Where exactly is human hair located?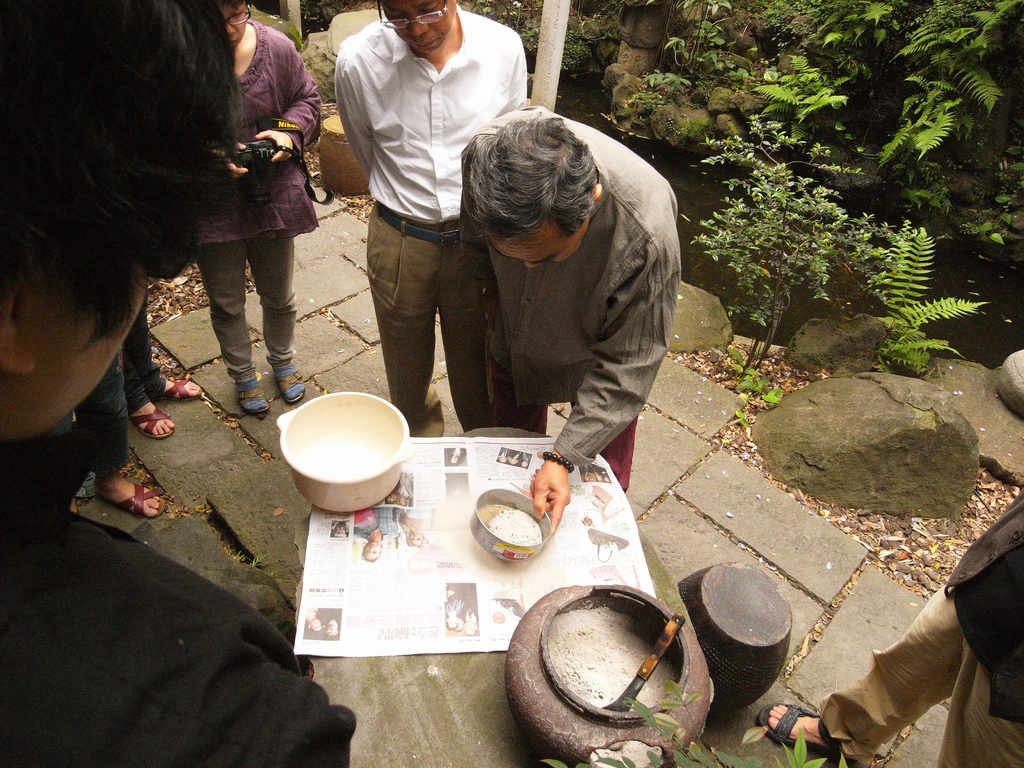
Its bounding box is 321,631,337,641.
